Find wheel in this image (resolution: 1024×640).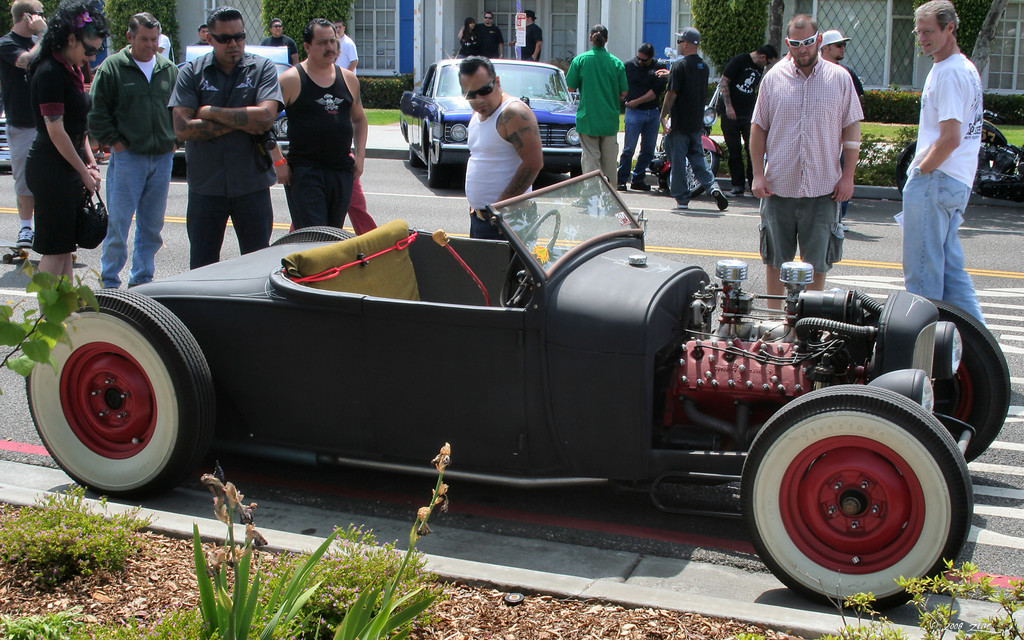
detection(675, 140, 716, 202).
